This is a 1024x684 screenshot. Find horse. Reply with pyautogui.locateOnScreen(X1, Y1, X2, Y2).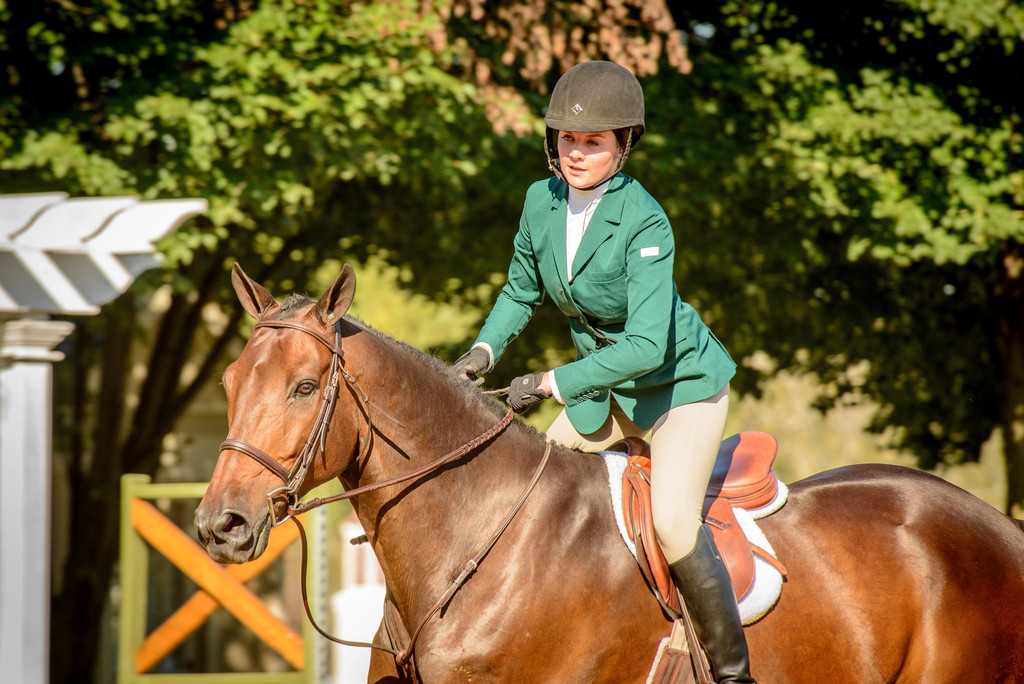
pyautogui.locateOnScreen(190, 258, 1023, 683).
